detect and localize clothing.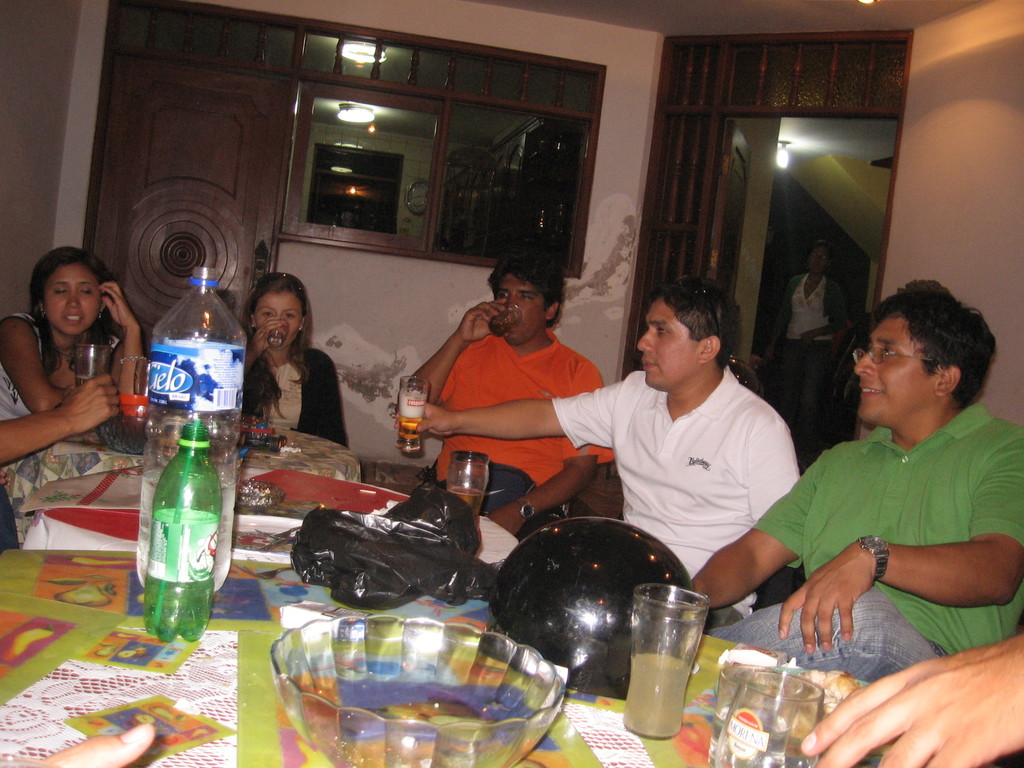
Localized at (238, 345, 348, 443).
